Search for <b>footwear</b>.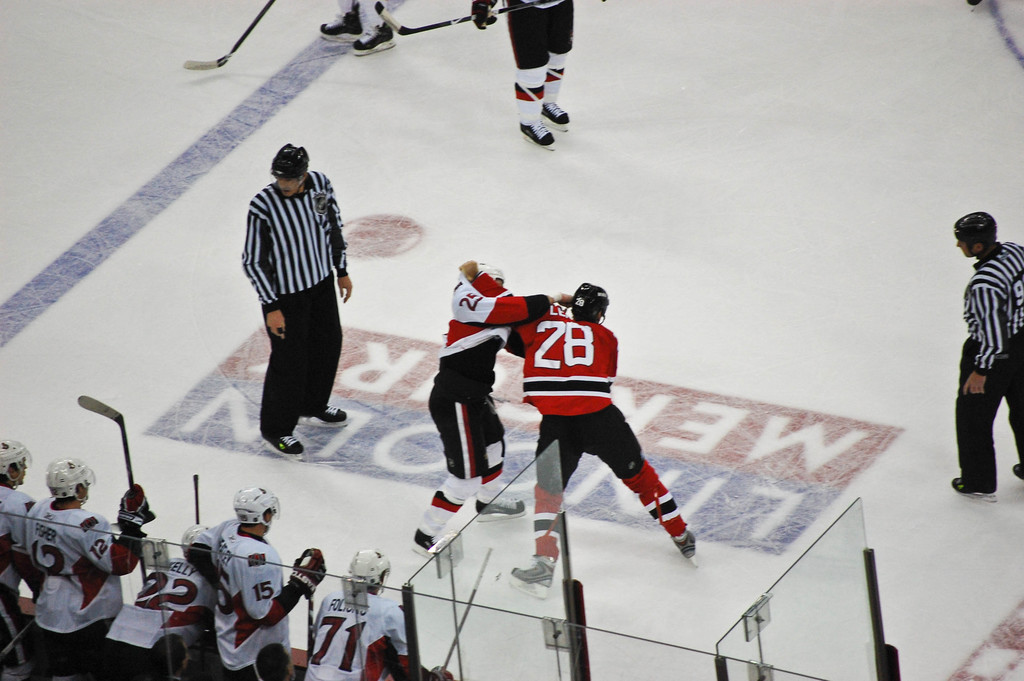
Found at (x1=356, y1=13, x2=397, y2=54).
